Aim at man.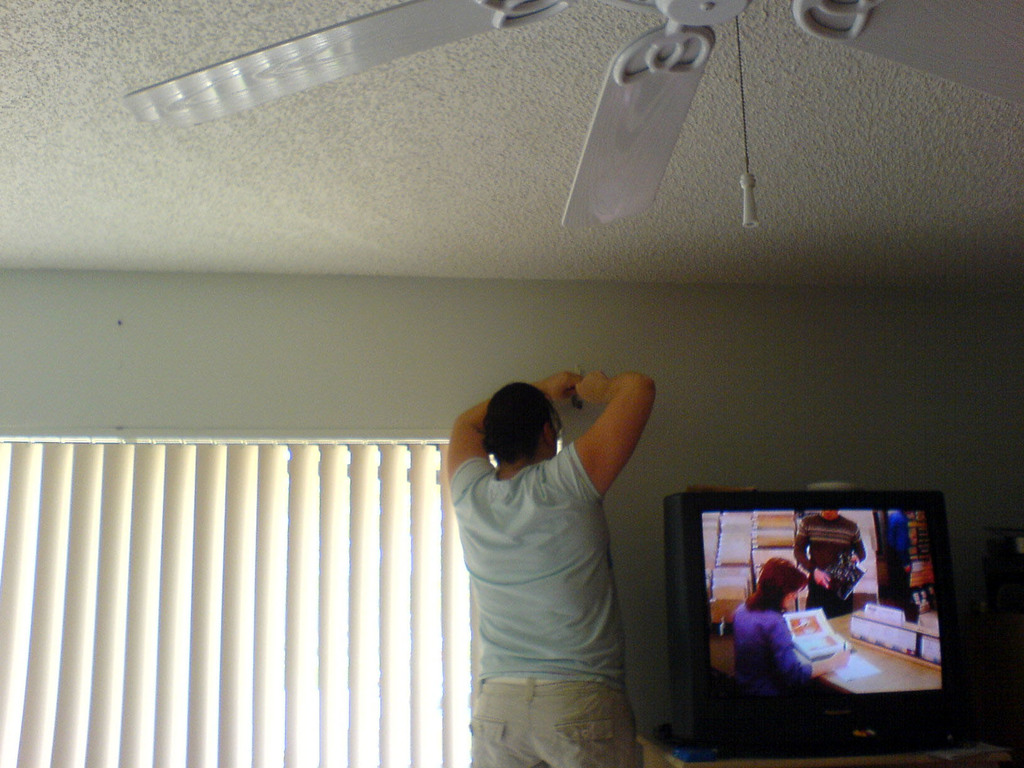
Aimed at region(787, 510, 868, 622).
